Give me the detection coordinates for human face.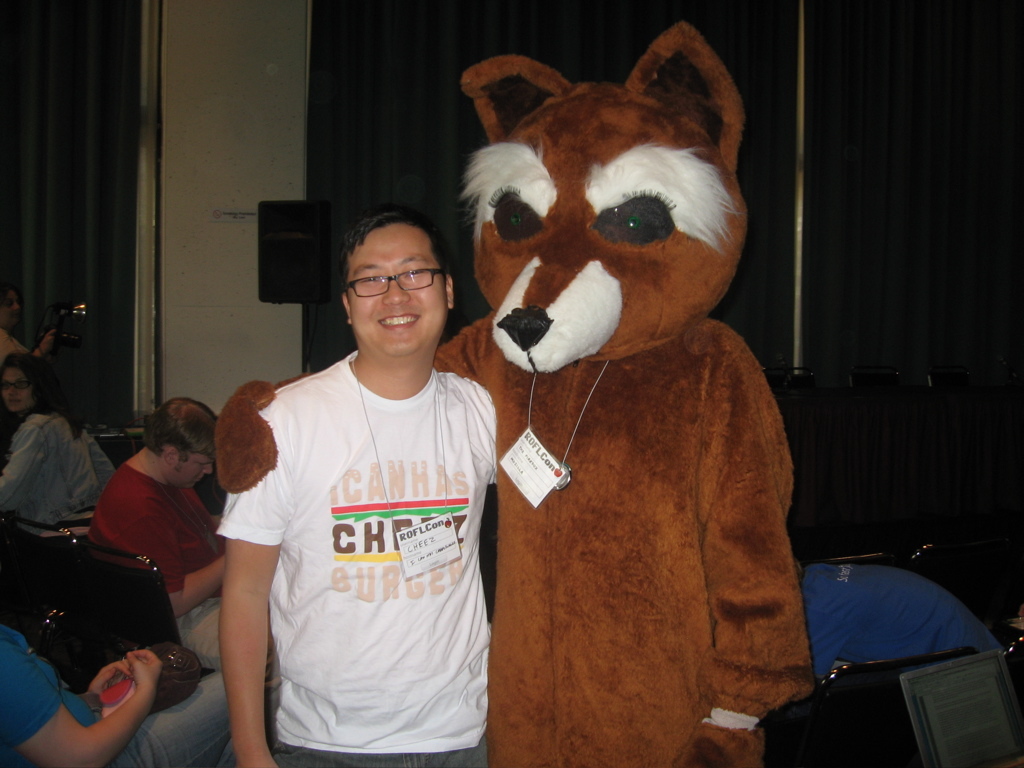
[0,292,26,333].
